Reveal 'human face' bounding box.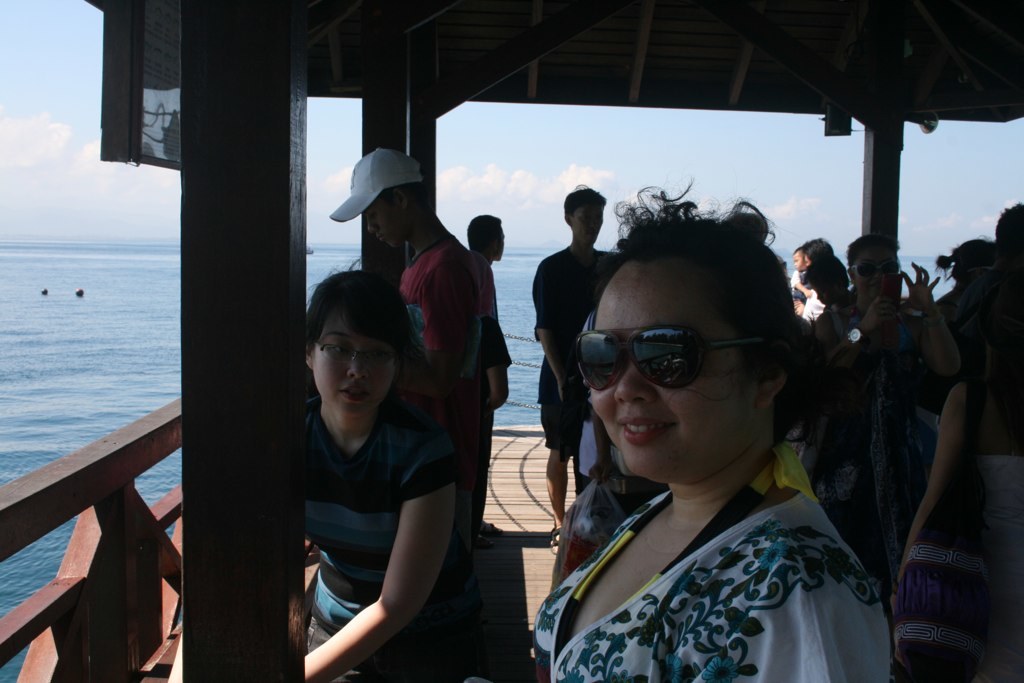
Revealed: (left=573, top=203, right=602, bottom=244).
